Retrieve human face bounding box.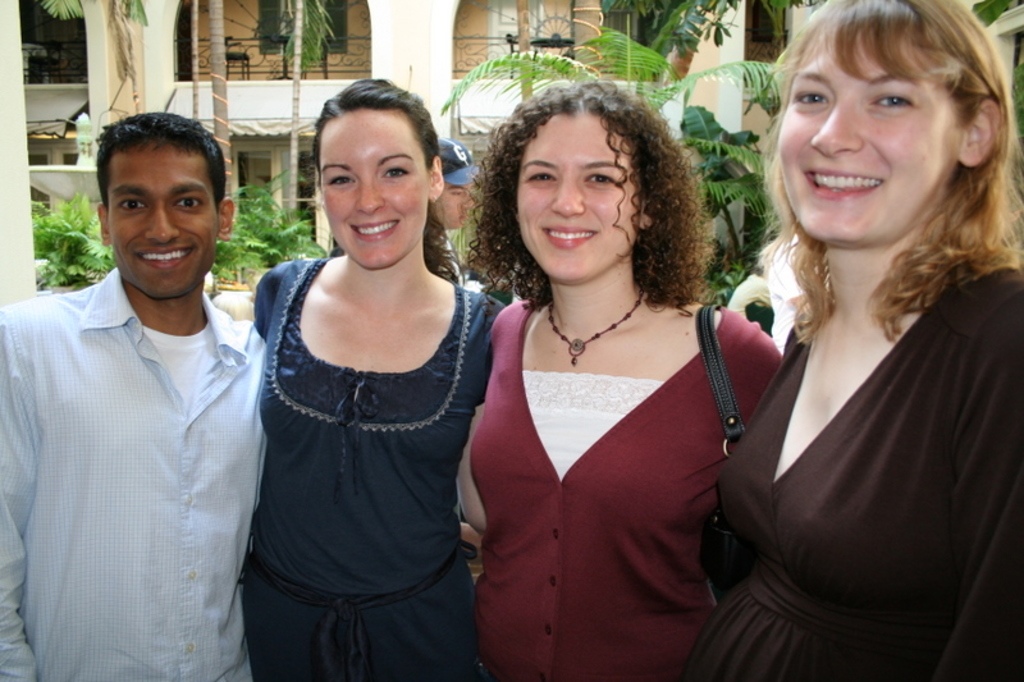
Bounding box: bbox=[513, 110, 639, 282].
